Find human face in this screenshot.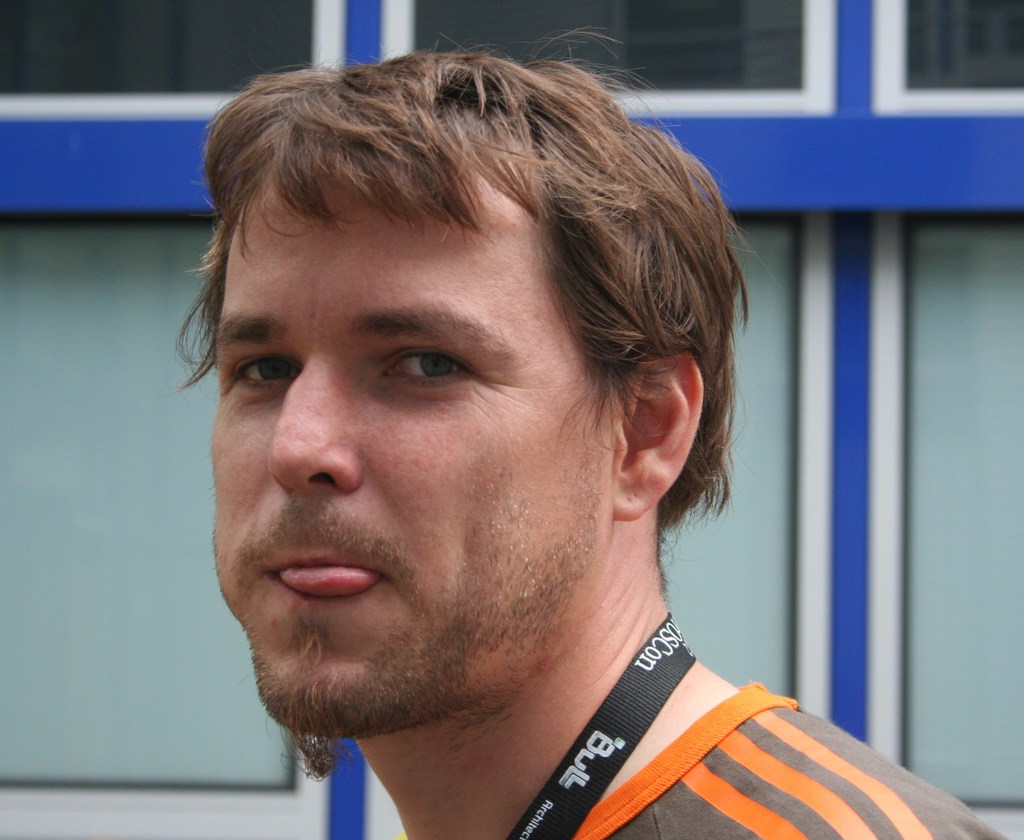
The bounding box for human face is 209/177/615/738.
